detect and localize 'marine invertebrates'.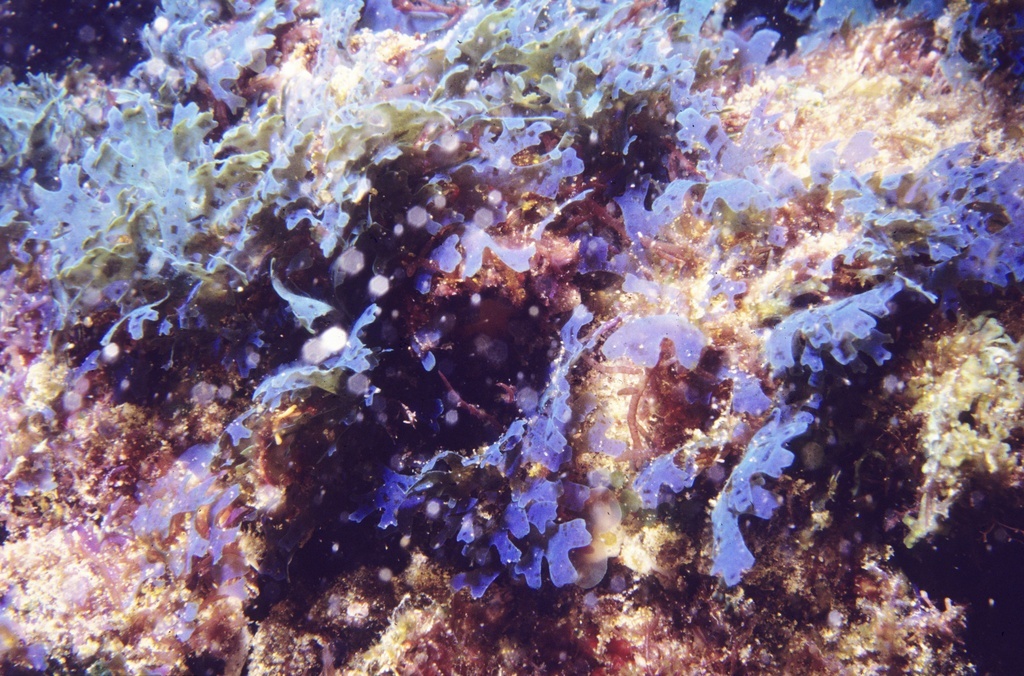
Localized at BBox(18, 77, 256, 310).
